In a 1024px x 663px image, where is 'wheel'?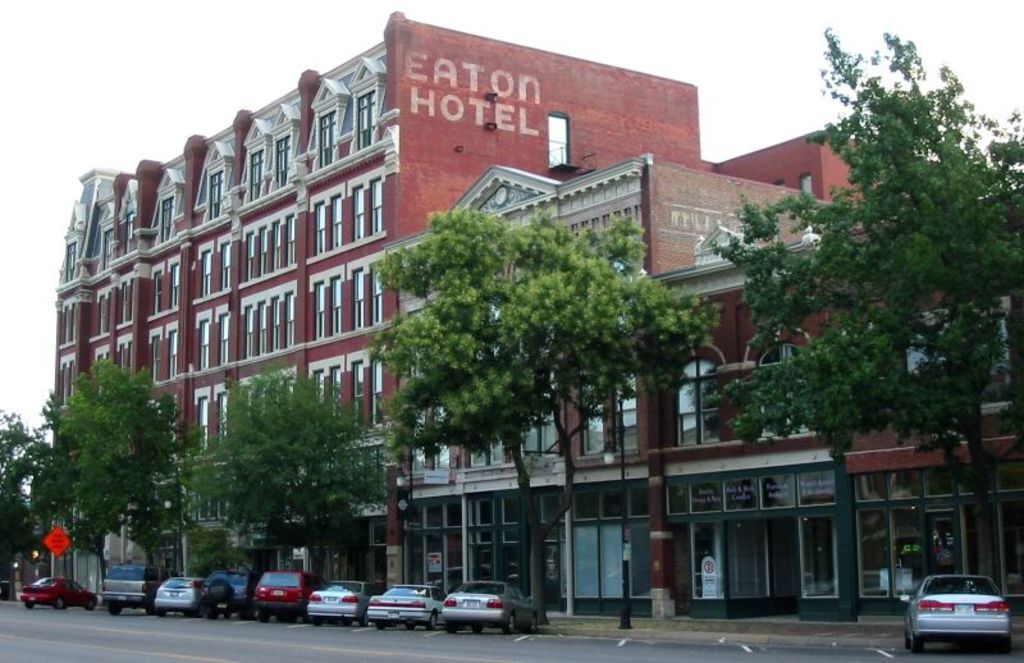
<box>86,600,96,611</box>.
